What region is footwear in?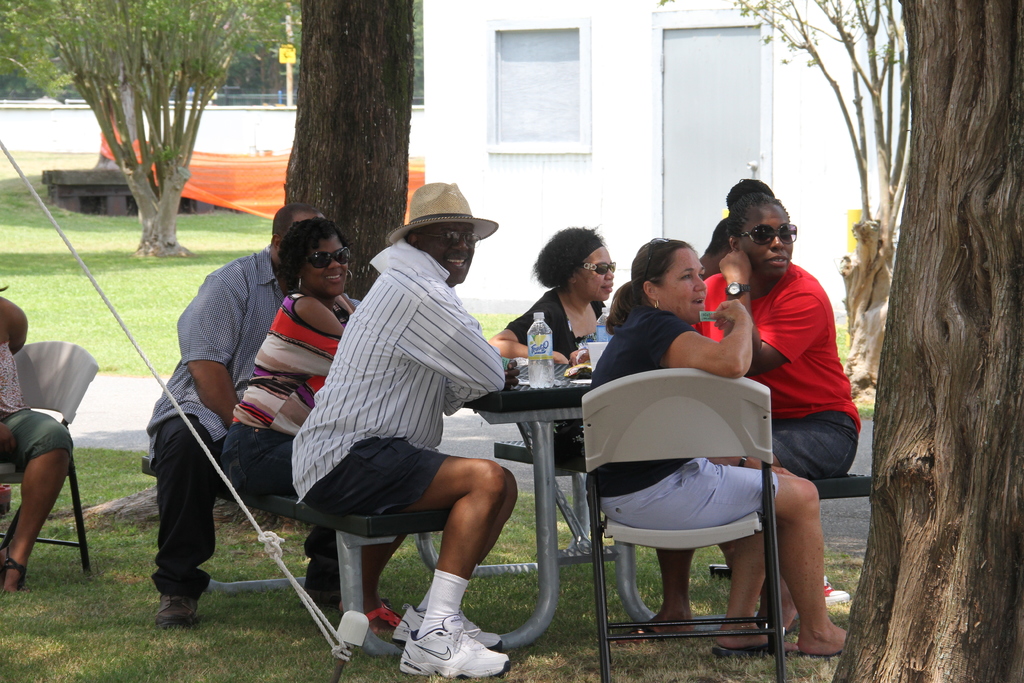
x1=148 y1=587 x2=195 y2=624.
